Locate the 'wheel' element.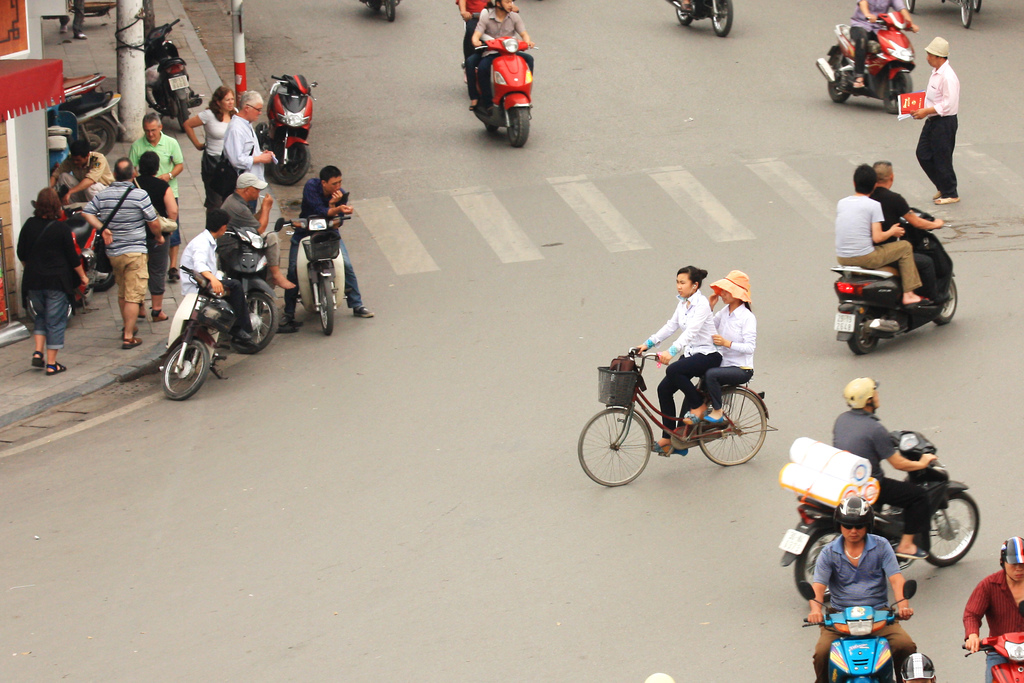
Element bbox: l=577, t=404, r=653, b=489.
